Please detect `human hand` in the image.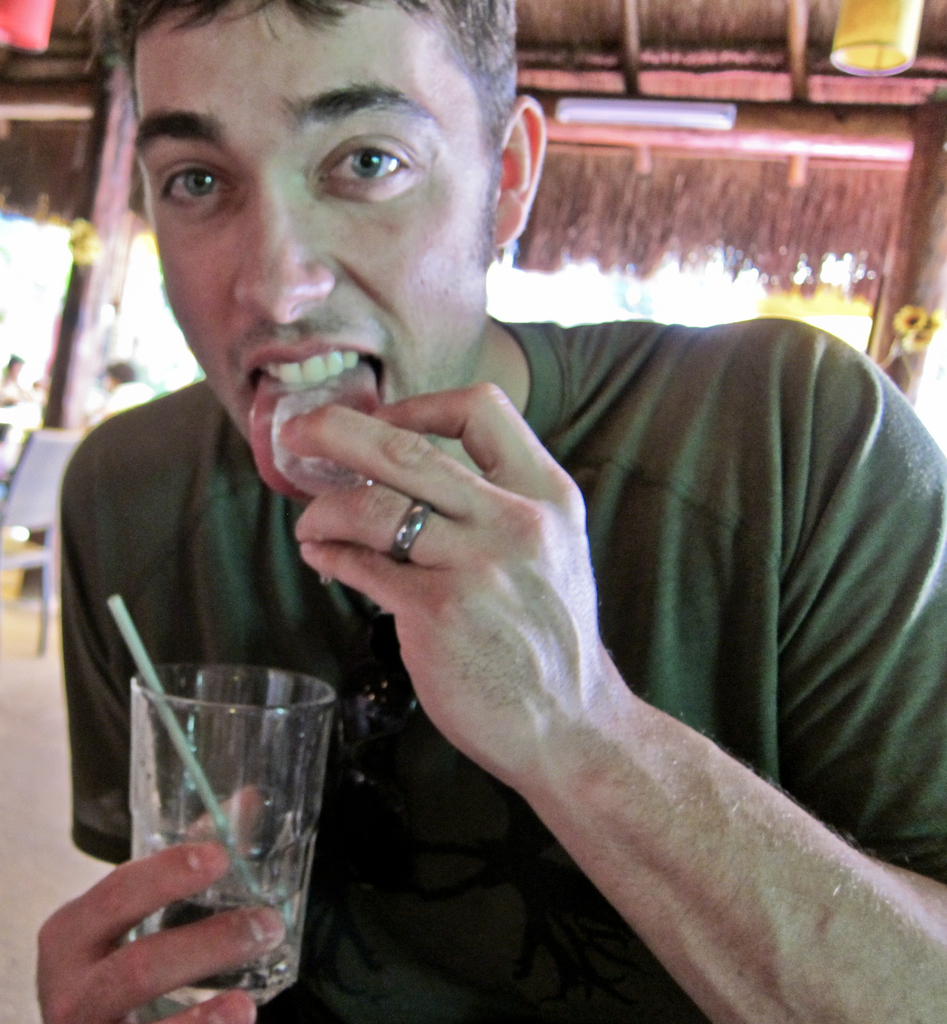
<box>36,787,289,1023</box>.
